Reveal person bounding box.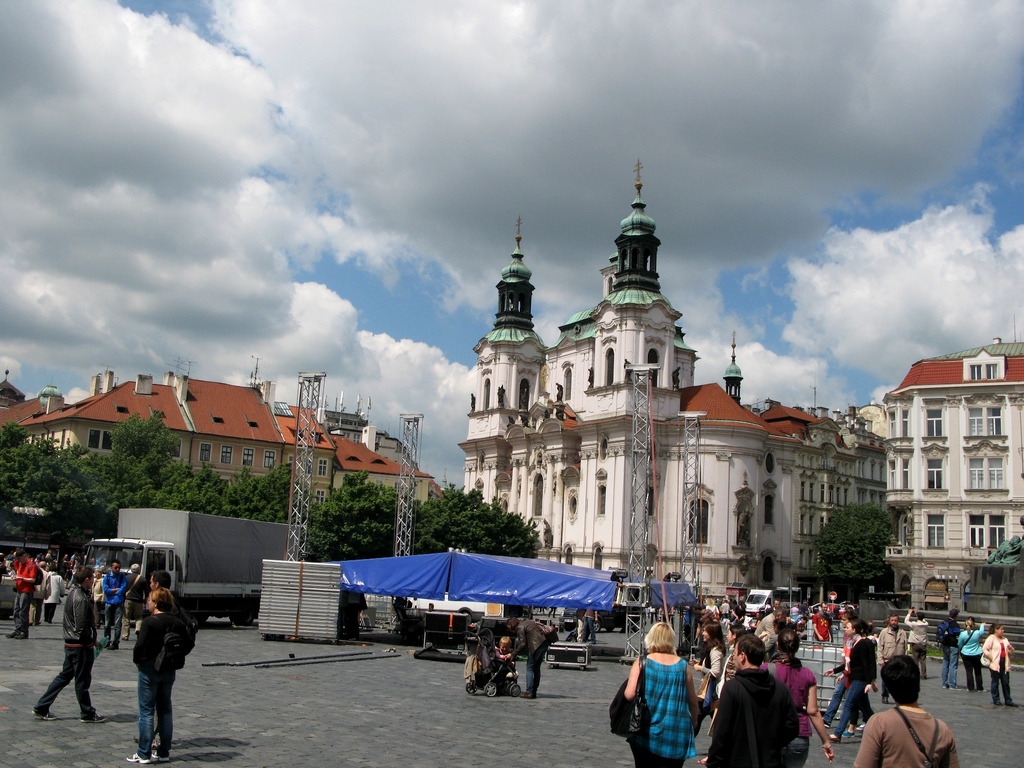
Revealed: 28:570:111:722.
